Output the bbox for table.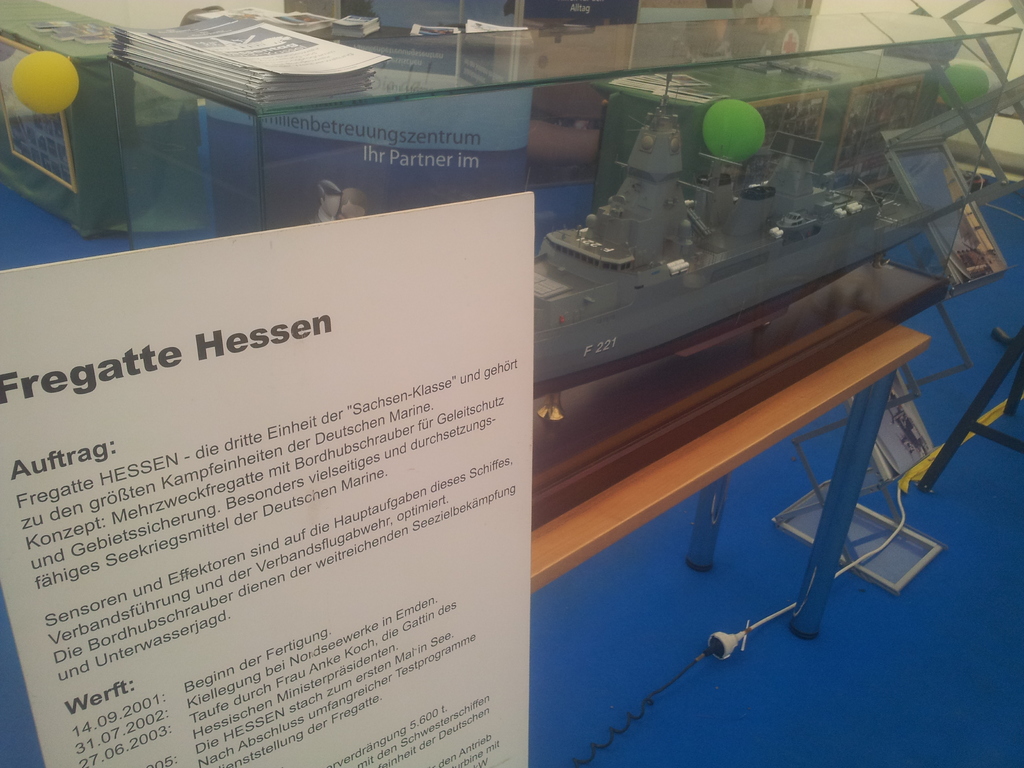
bbox=(527, 316, 924, 631).
